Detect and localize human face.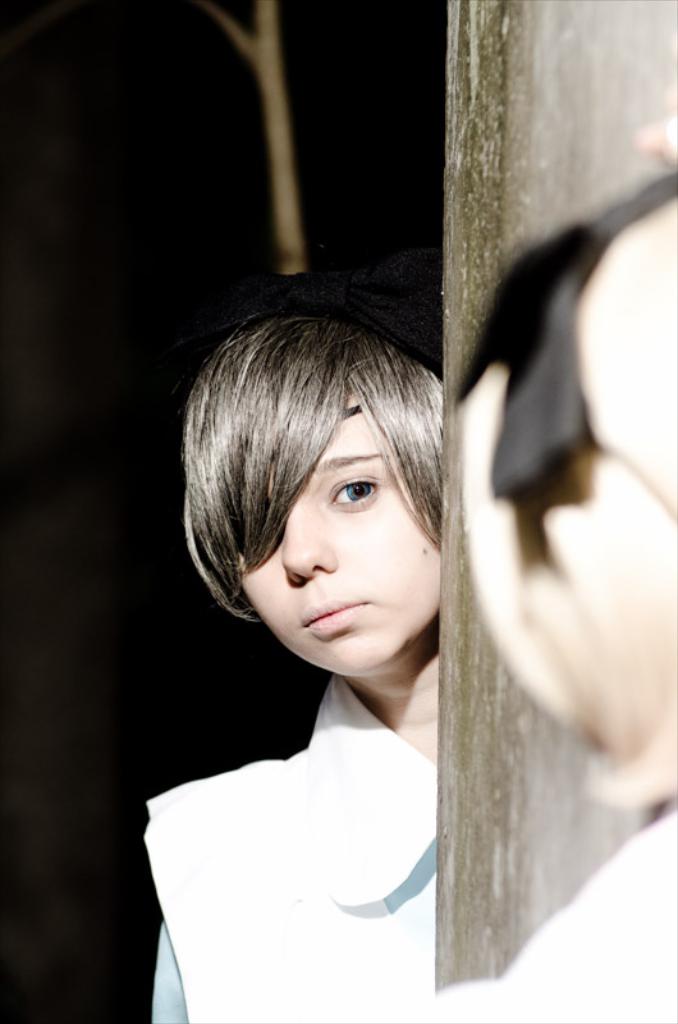
Localized at left=239, top=393, right=449, bottom=676.
